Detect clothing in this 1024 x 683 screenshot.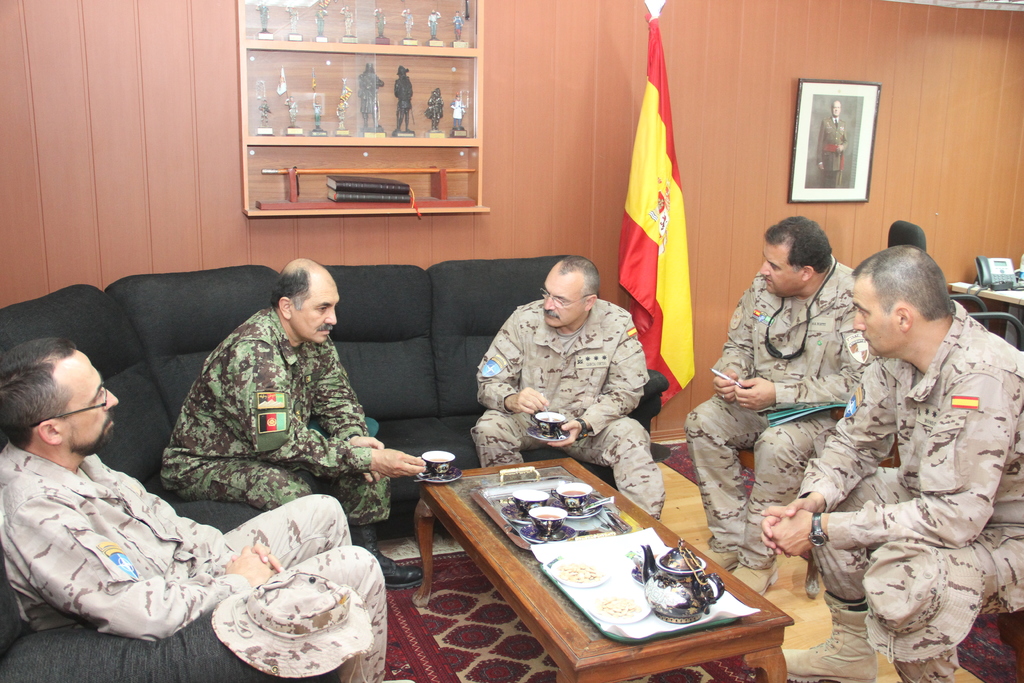
Detection: [left=477, top=293, right=660, bottom=522].
